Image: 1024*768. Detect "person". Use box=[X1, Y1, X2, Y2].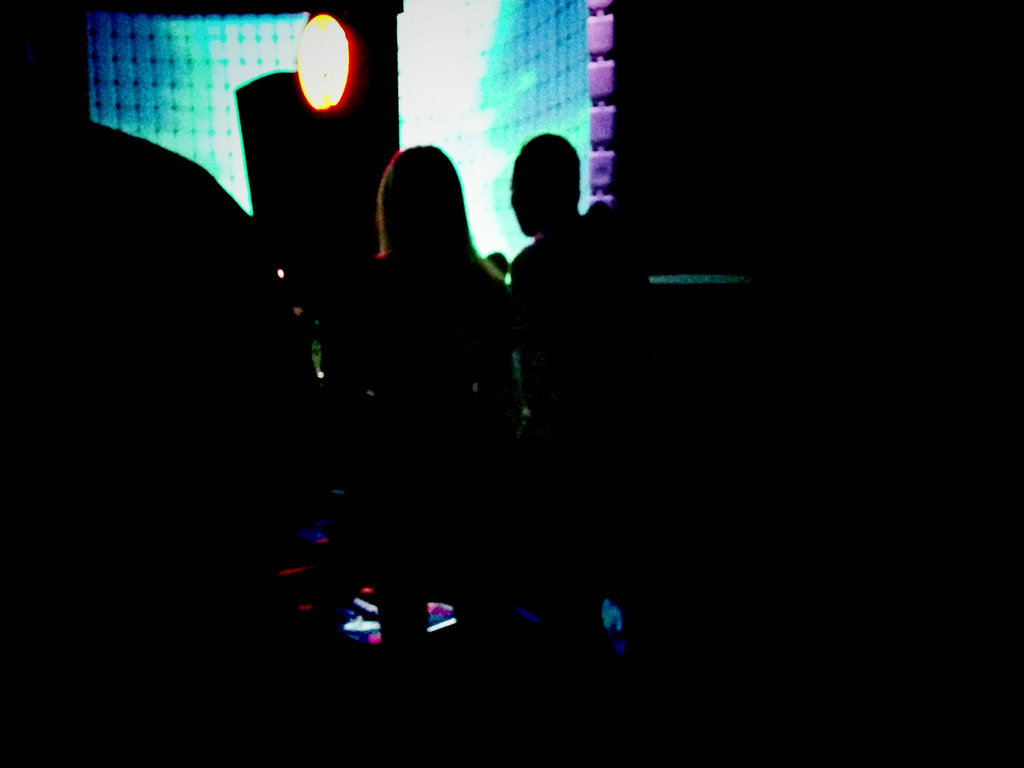
box=[505, 127, 648, 662].
